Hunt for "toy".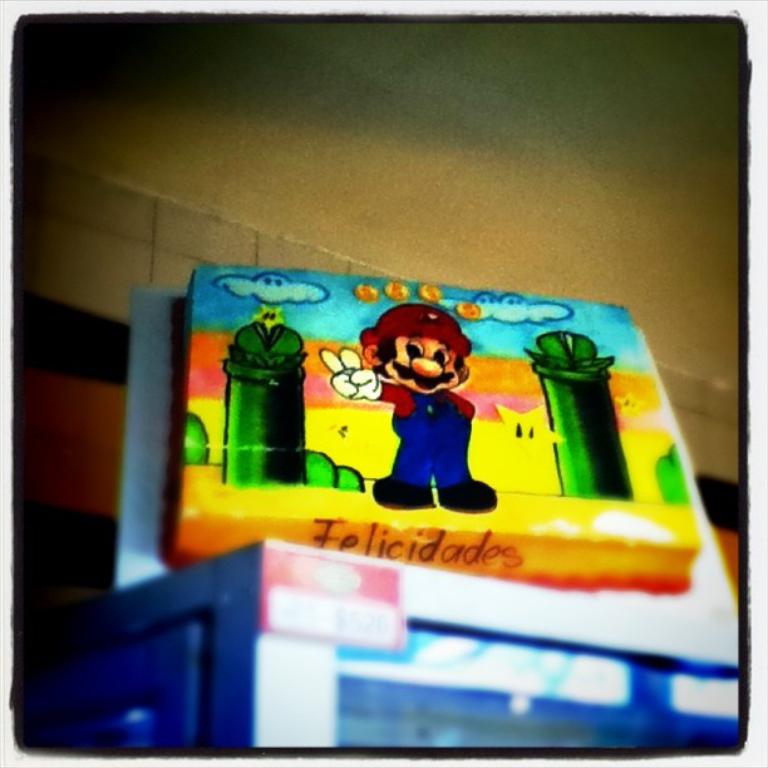
Hunted down at bbox(364, 297, 494, 527).
